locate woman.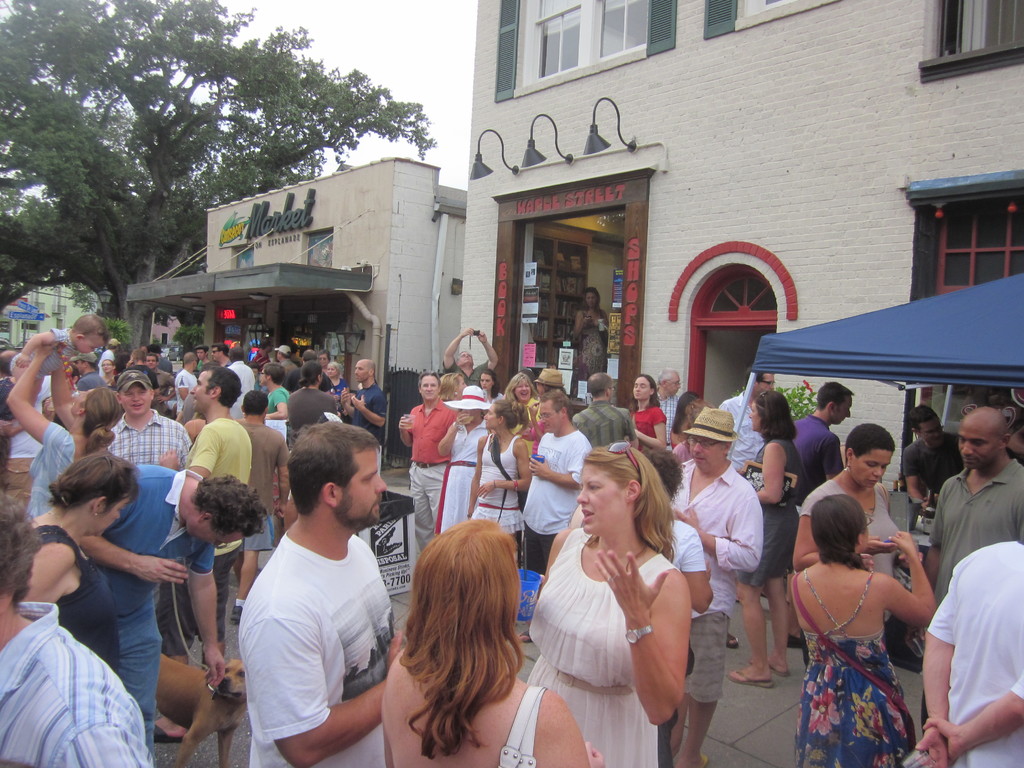
Bounding box: x1=374 y1=519 x2=612 y2=767.
